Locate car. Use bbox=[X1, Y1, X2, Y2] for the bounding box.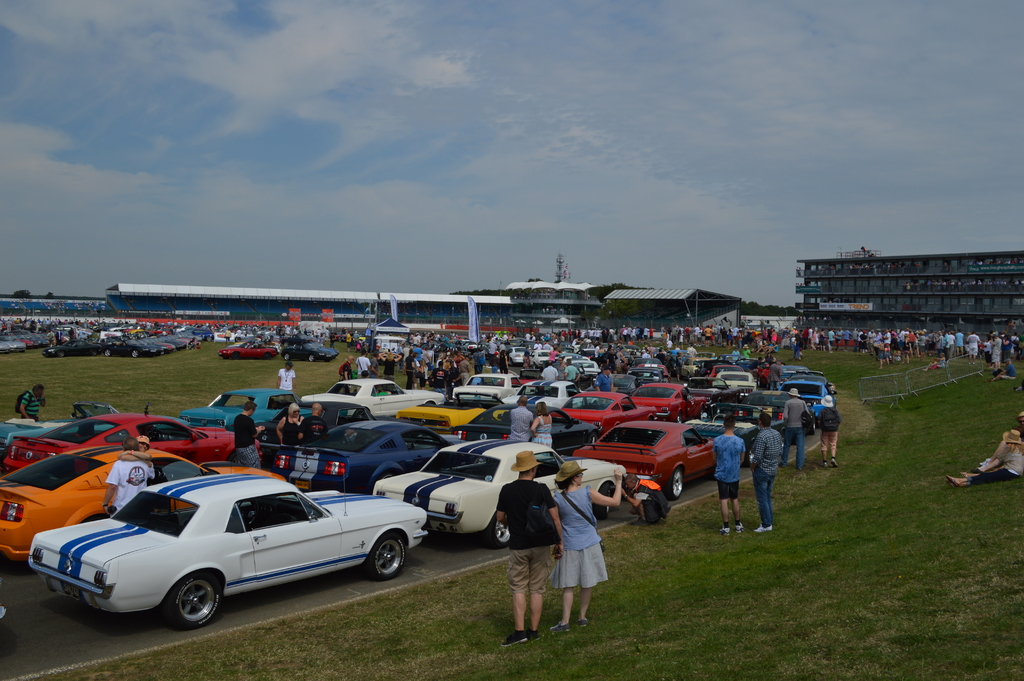
bbox=[371, 440, 626, 544].
